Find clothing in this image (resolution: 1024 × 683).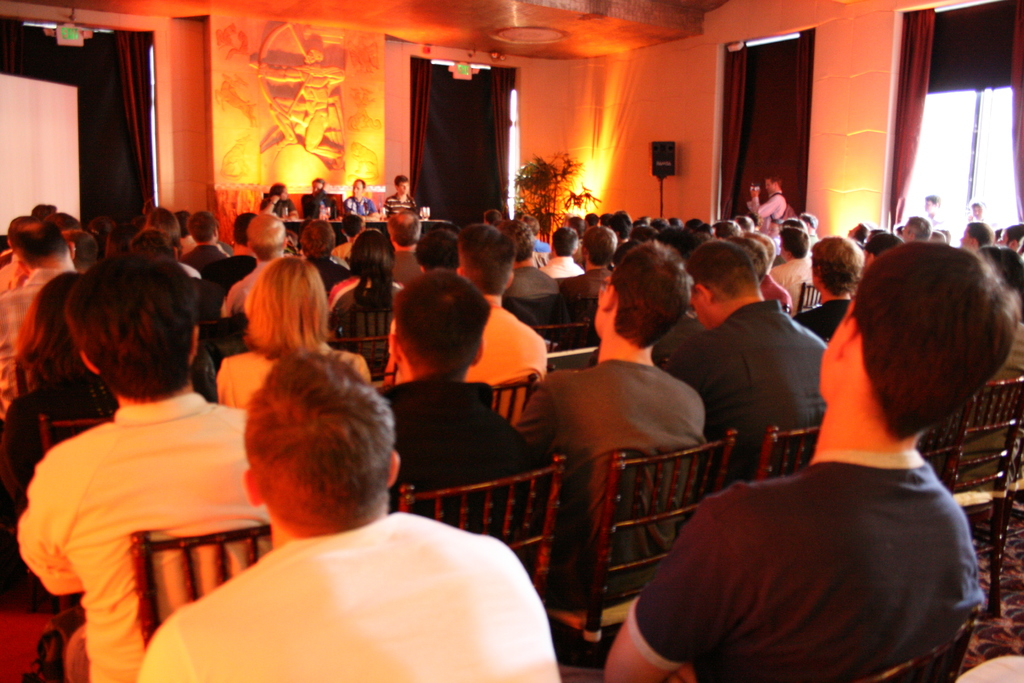
{"left": 667, "top": 306, "right": 827, "bottom": 481}.
